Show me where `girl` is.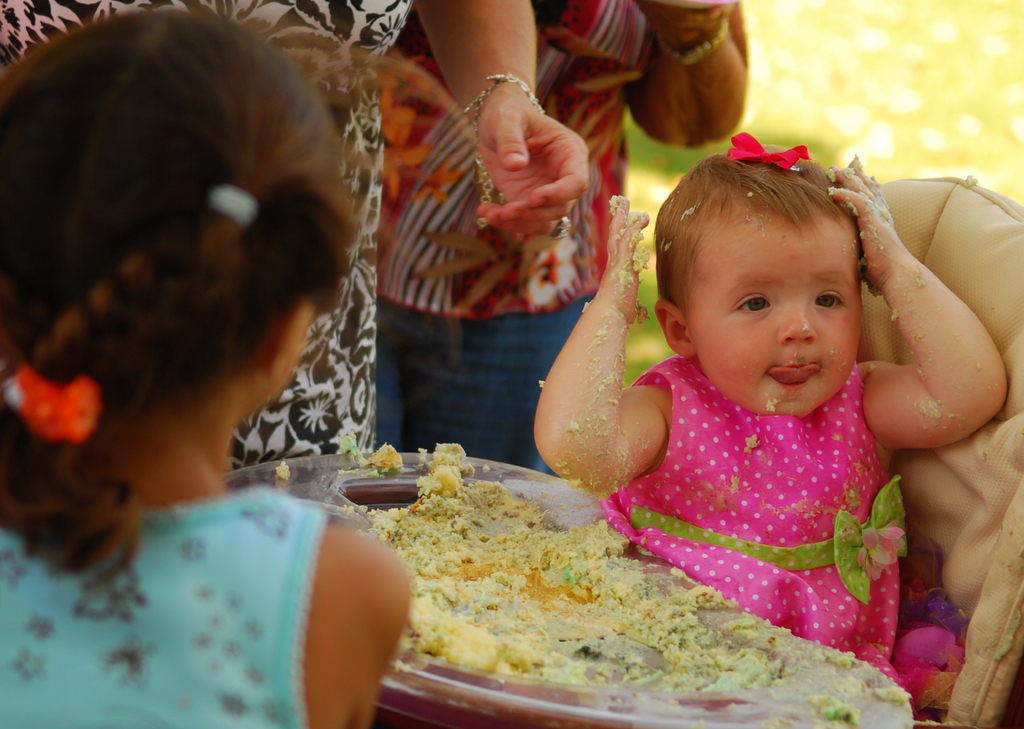
`girl` is at x1=0, y1=0, x2=481, y2=726.
